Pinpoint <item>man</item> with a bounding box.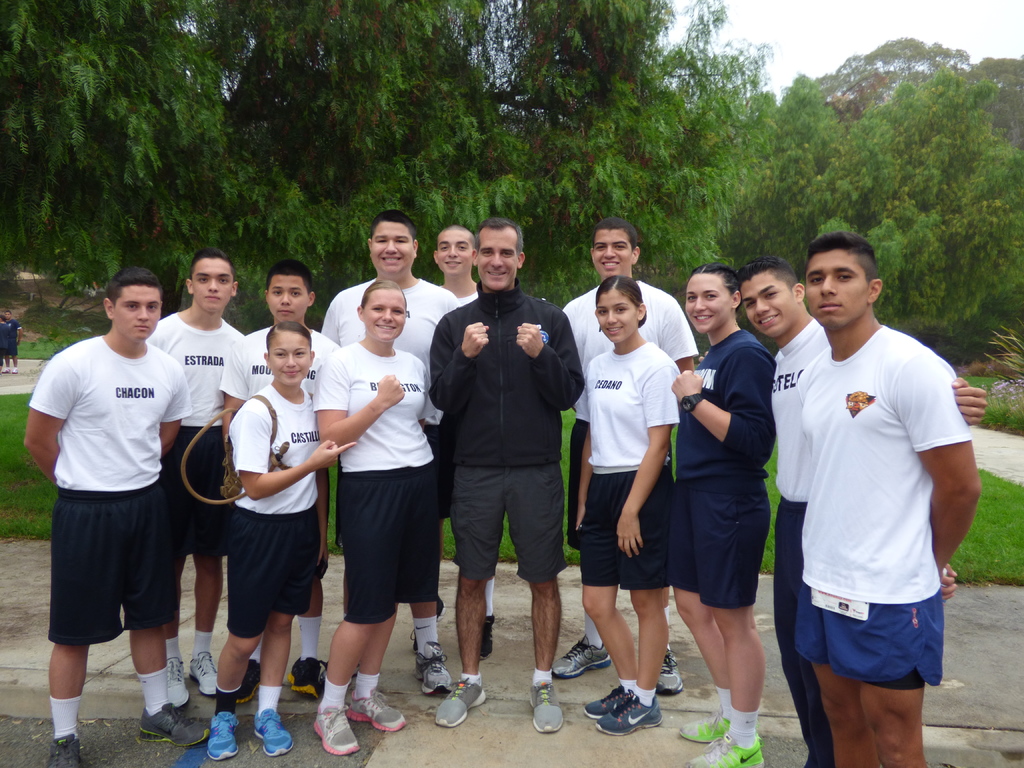
select_region(738, 256, 989, 767).
